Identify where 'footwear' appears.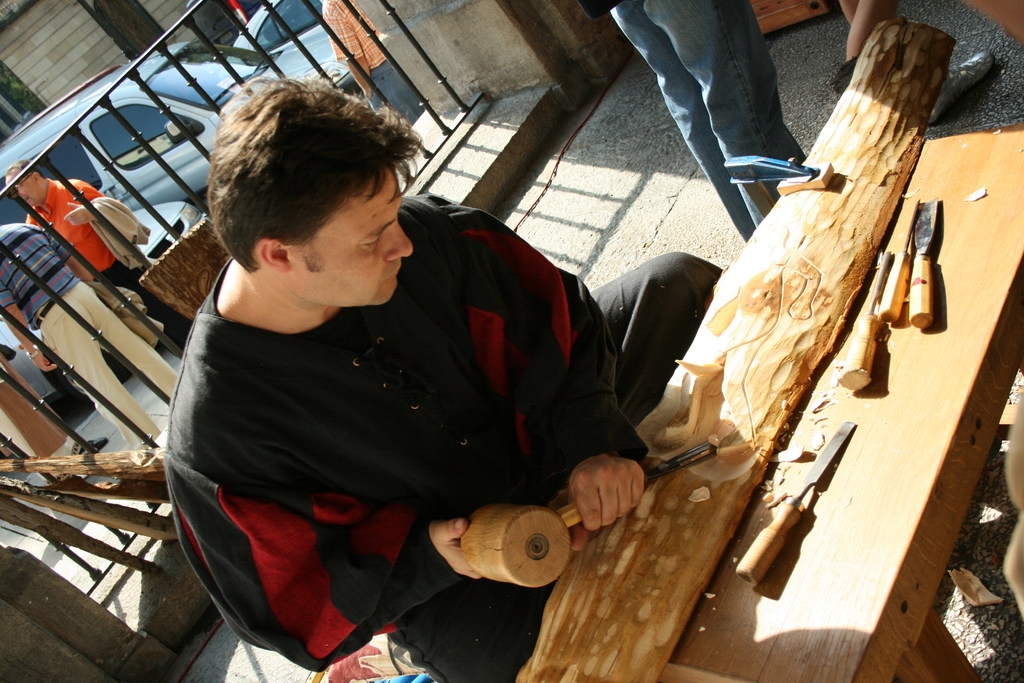
Appears at {"x1": 927, "y1": 42, "x2": 998, "y2": 124}.
